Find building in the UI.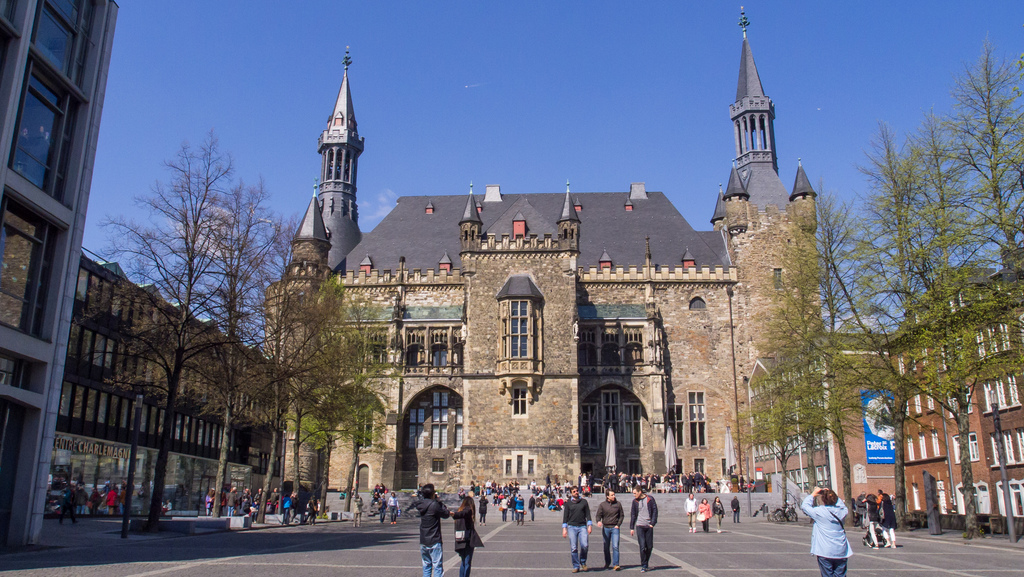
UI element at <region>876, 238, 1023, 533</region>.
